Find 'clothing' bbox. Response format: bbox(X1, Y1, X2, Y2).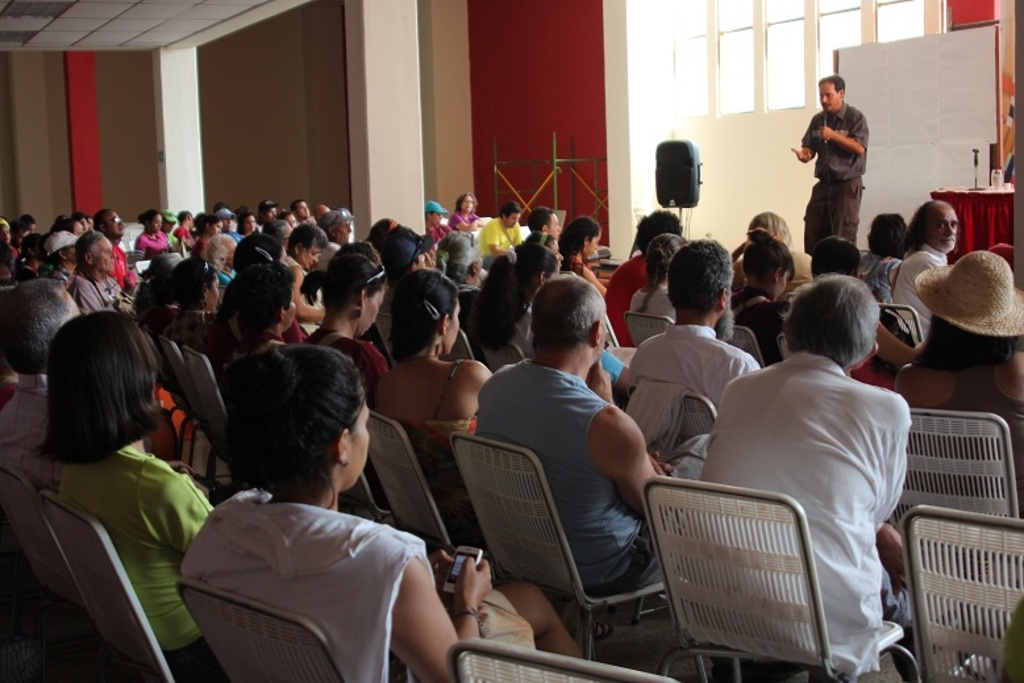
bbox(800, 83, 883, 240).
